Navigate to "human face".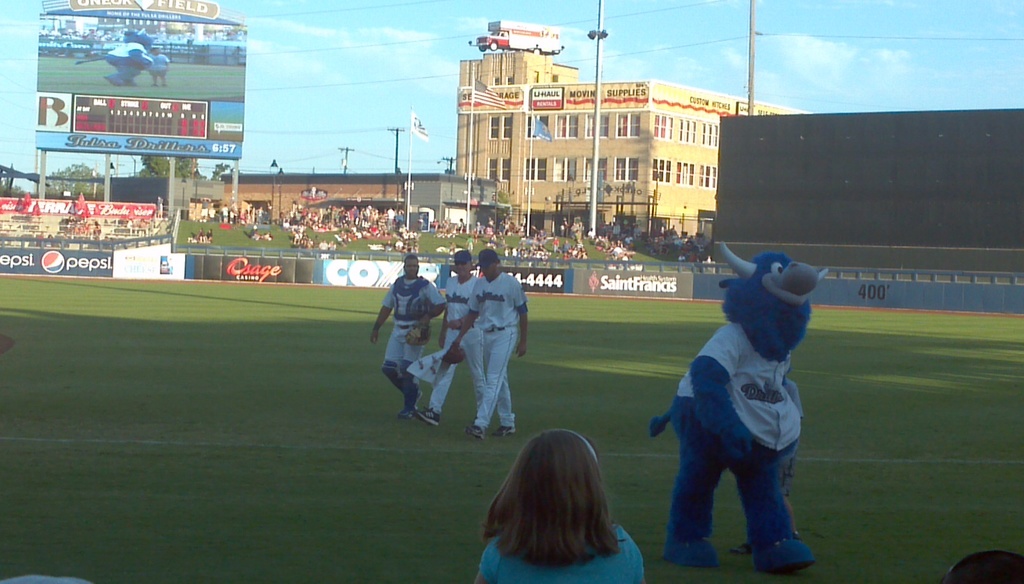
Navigation target: (403, 258, 418, 280).
